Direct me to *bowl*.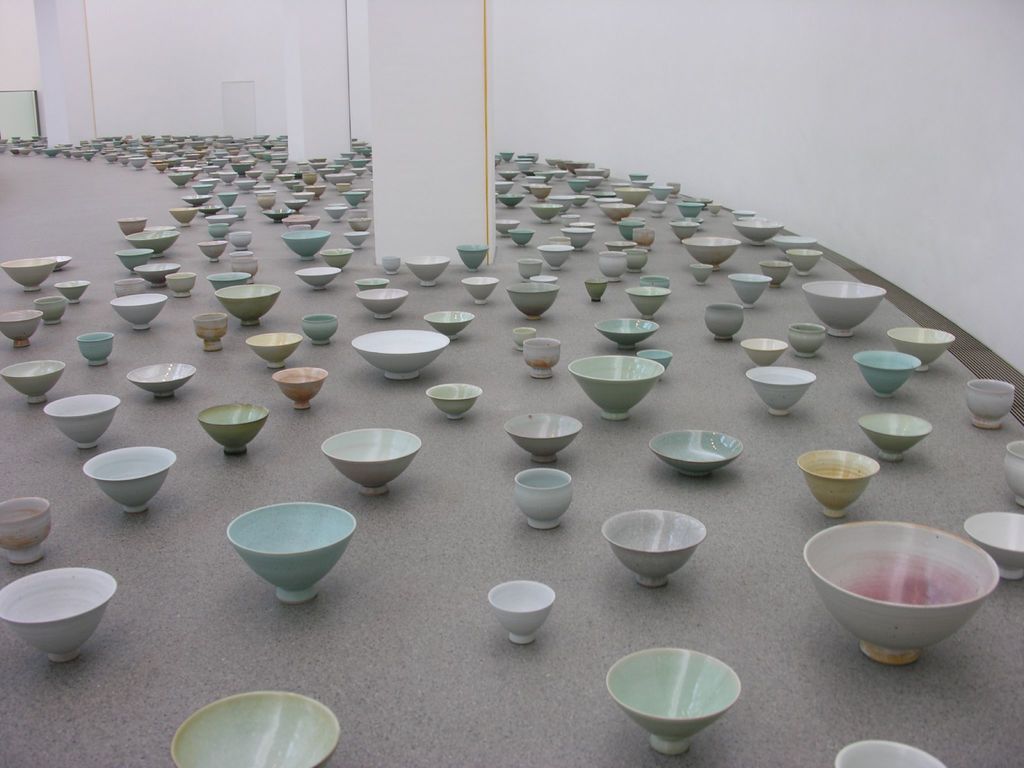
Direction: l=603, t=648, r=743, b=755.
